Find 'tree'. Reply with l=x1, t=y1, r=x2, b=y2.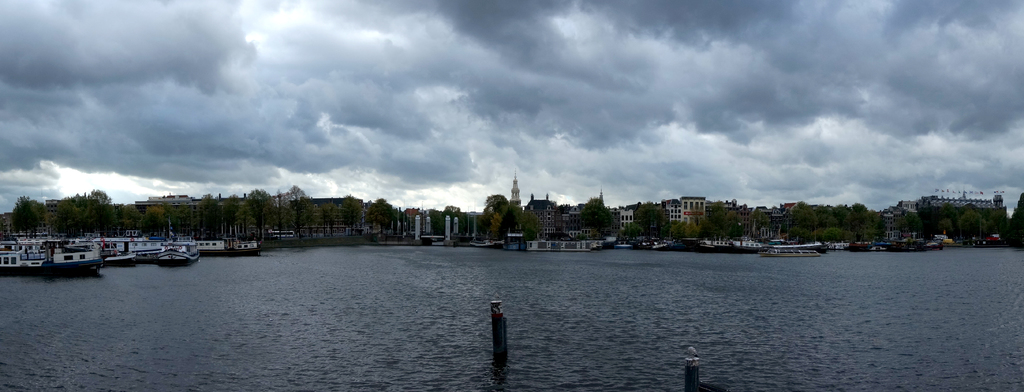
l=61, t=185, r=118, b=238.
